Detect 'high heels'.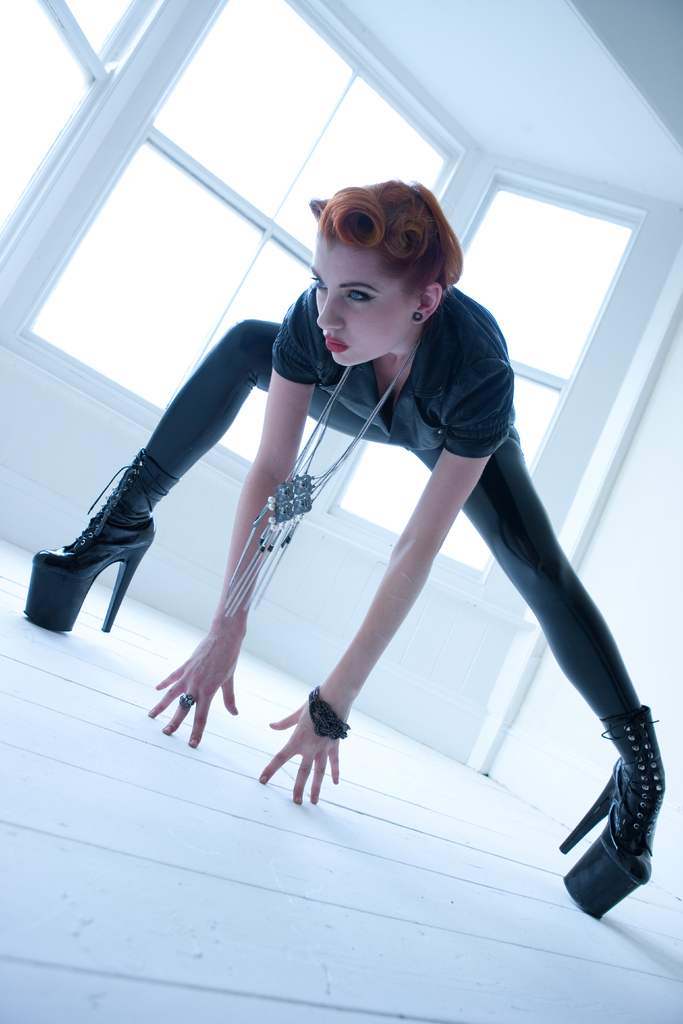
Detected at 24/442/179/637.
